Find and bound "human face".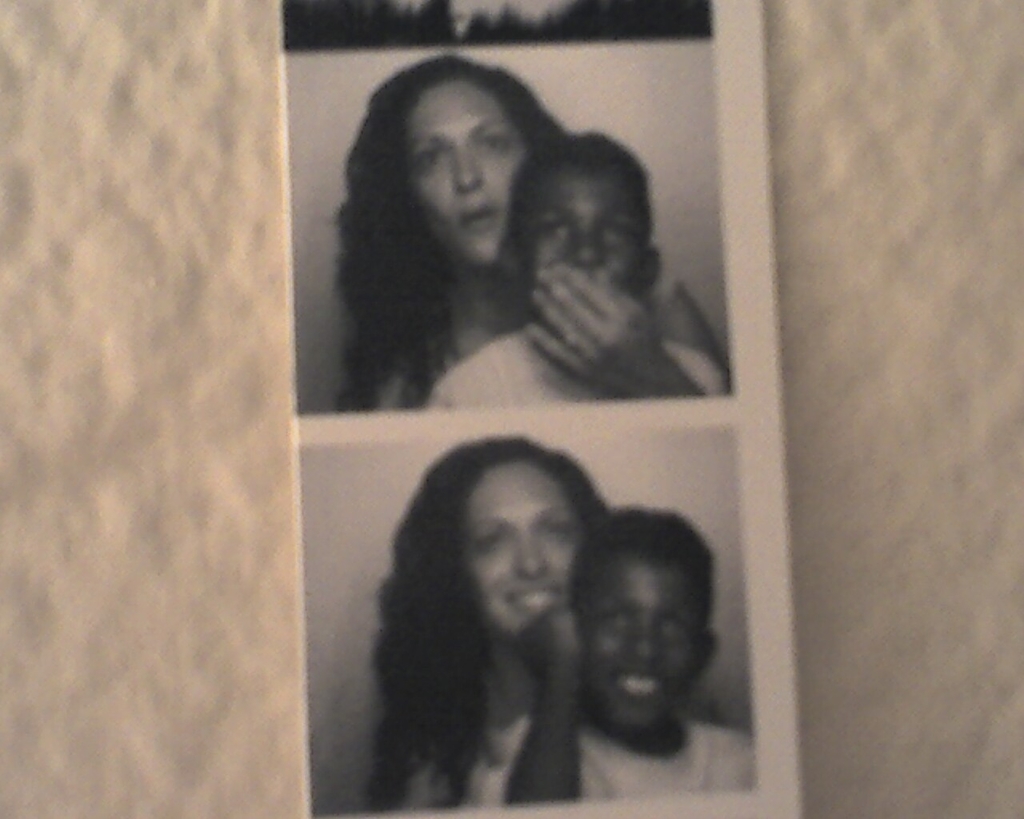
Bound: Rect(586, 562, 709, 715).
